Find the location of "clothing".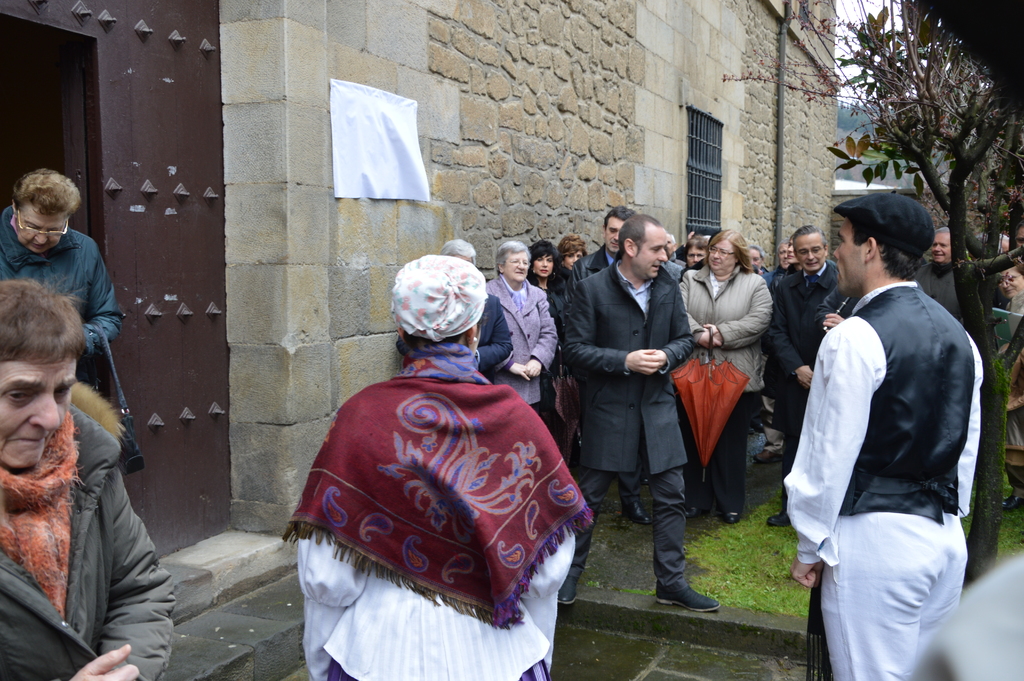
Location: box(0, 201, 124, 397).
